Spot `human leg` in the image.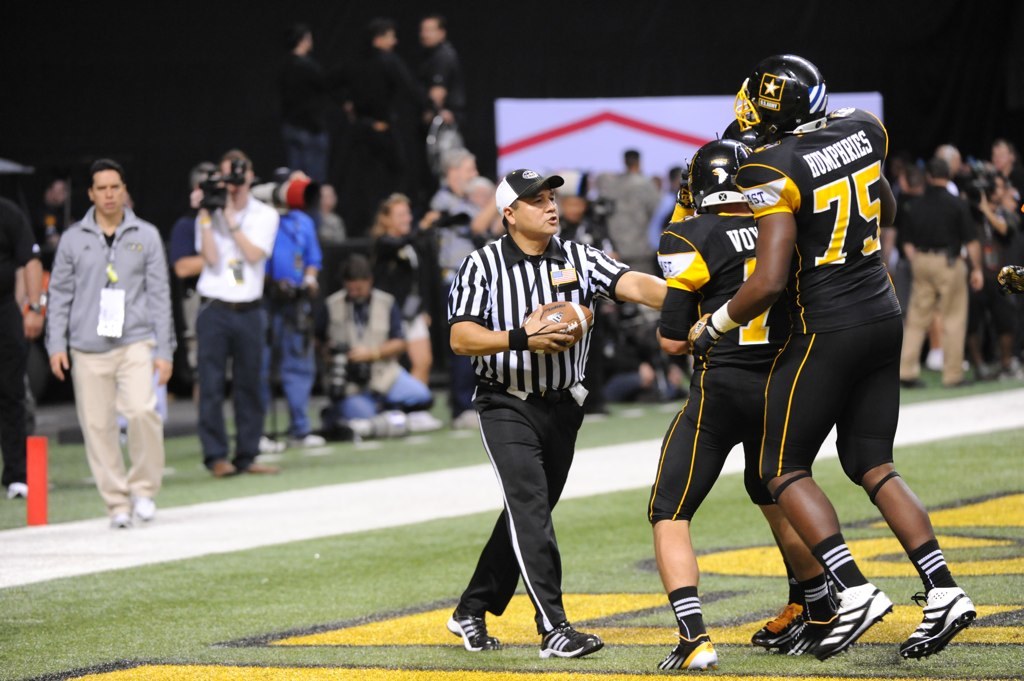
`human leg` found at bbox=(742, 355, 826, 657).
